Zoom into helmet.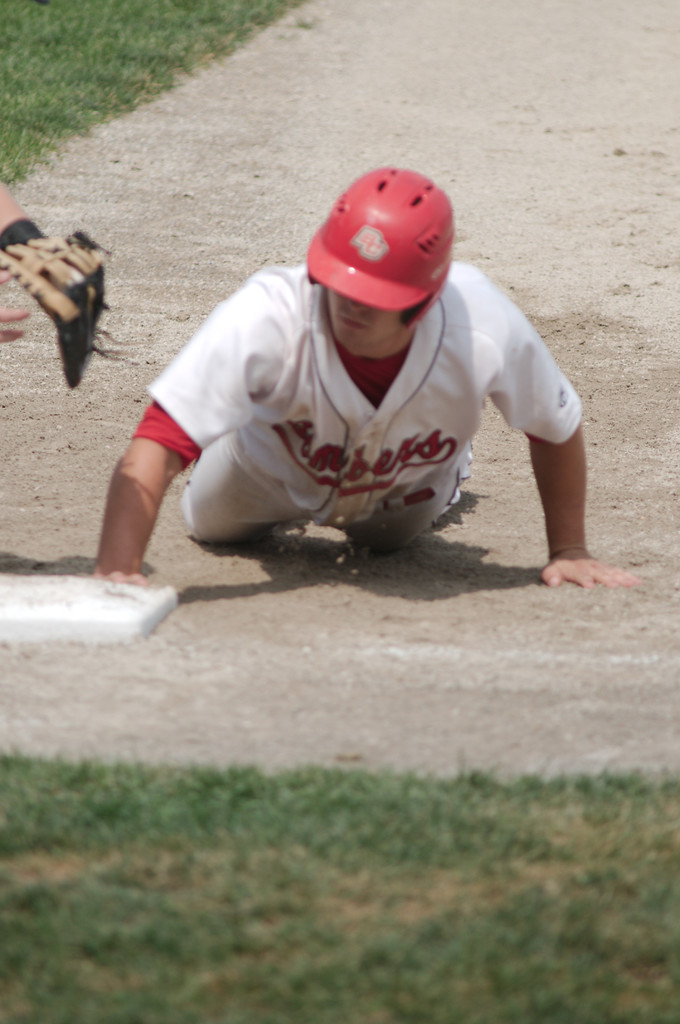
Zoom target: bbox(303, 151, 467, 345).
